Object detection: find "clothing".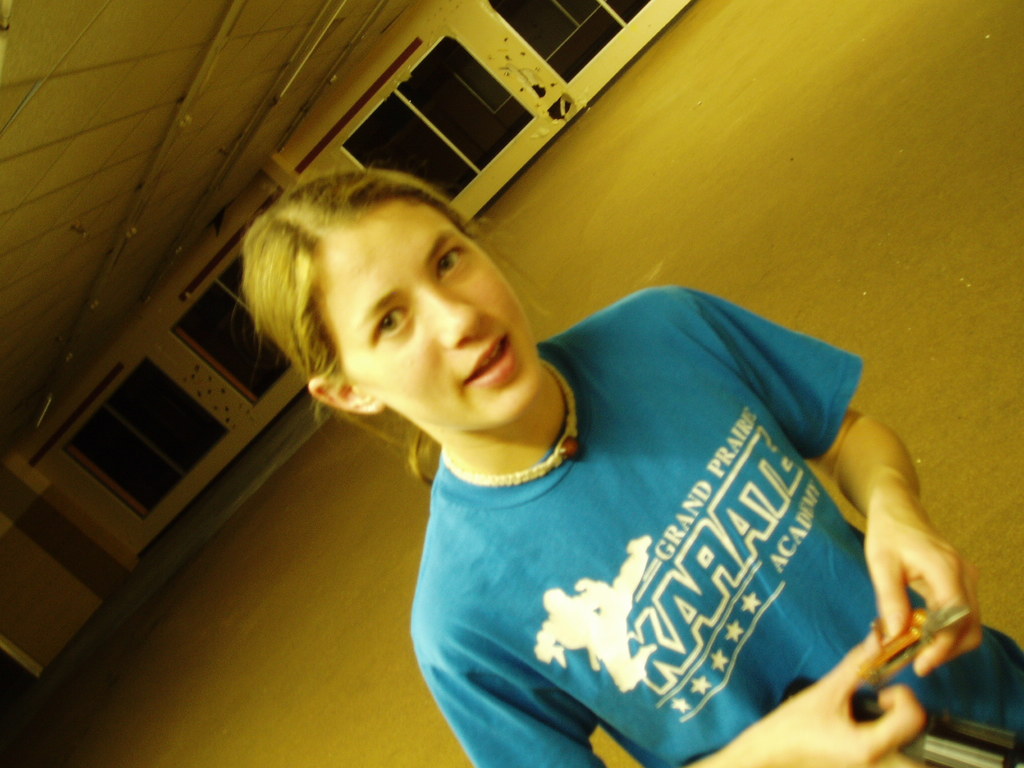
(x1=450, y1=276, x2=964, y2=733).
